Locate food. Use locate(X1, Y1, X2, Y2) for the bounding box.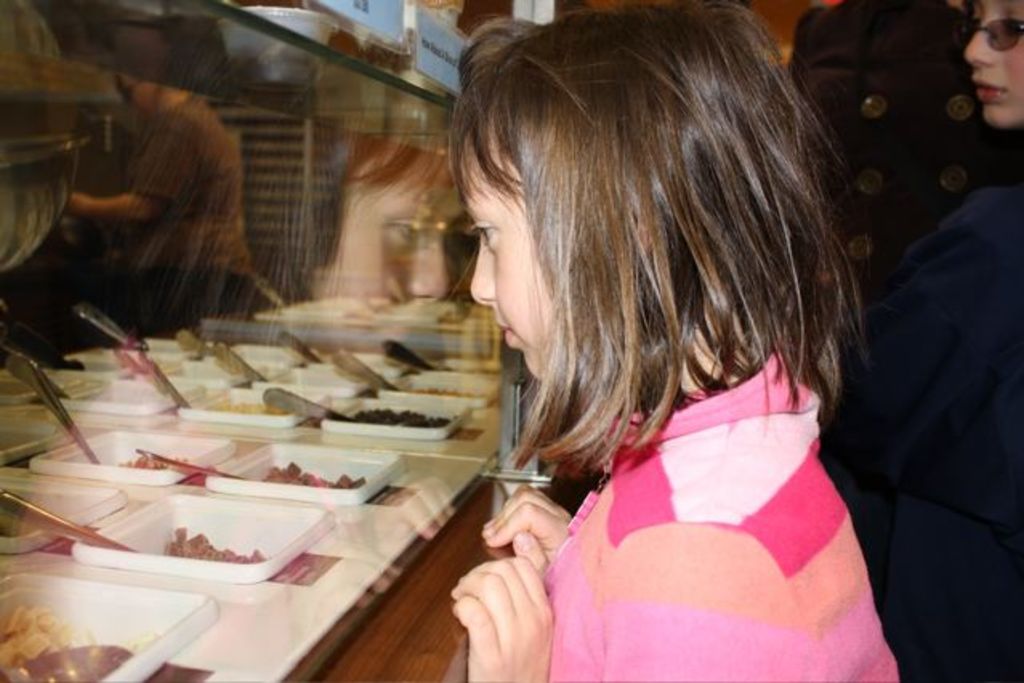
locate(0, 564, 165, 681).
